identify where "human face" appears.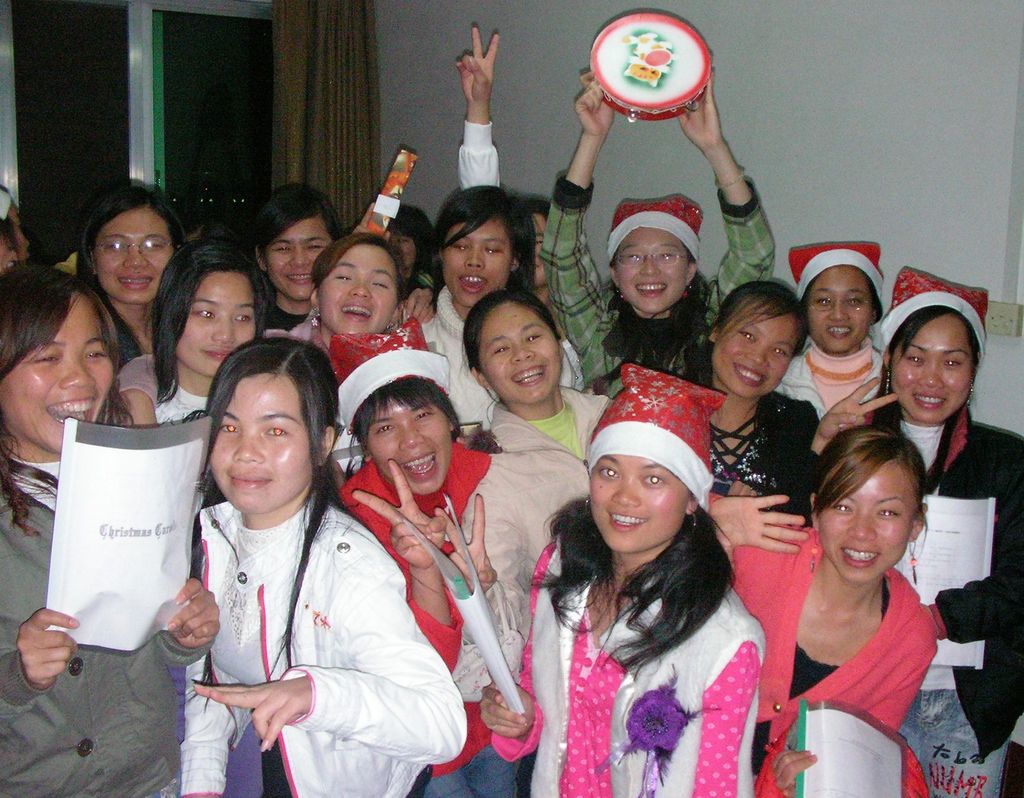
Appears at <bbox>207, 366, 314, 514</bbox>.
